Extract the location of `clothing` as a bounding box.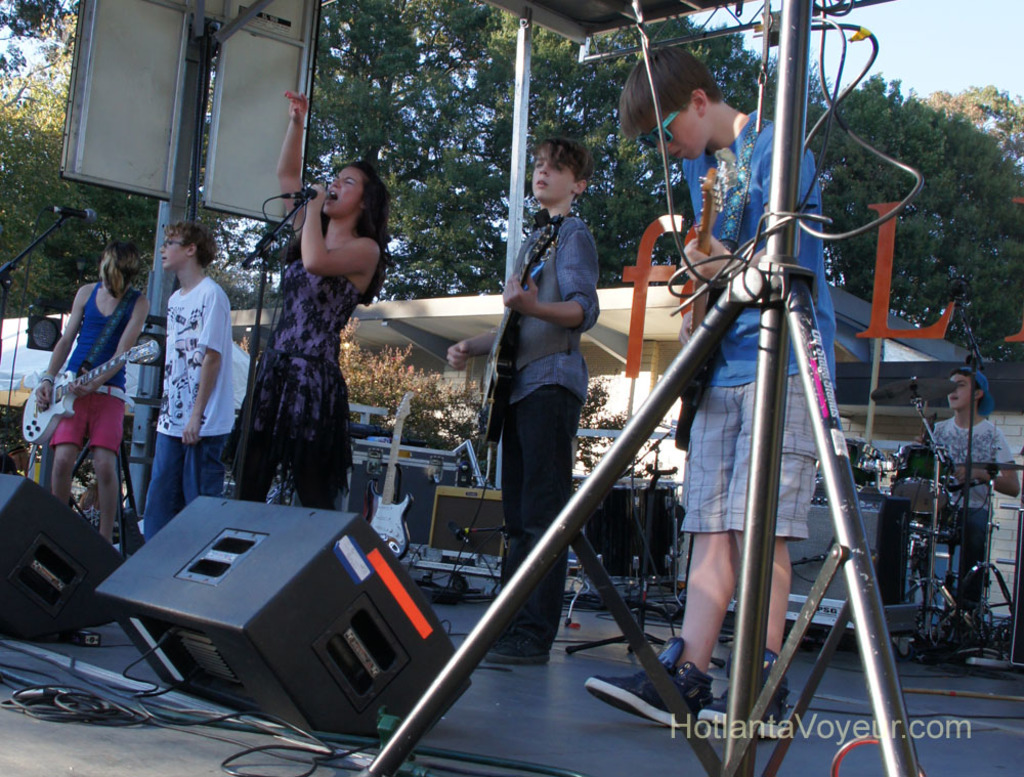
region(49, 280, 139, 452).
